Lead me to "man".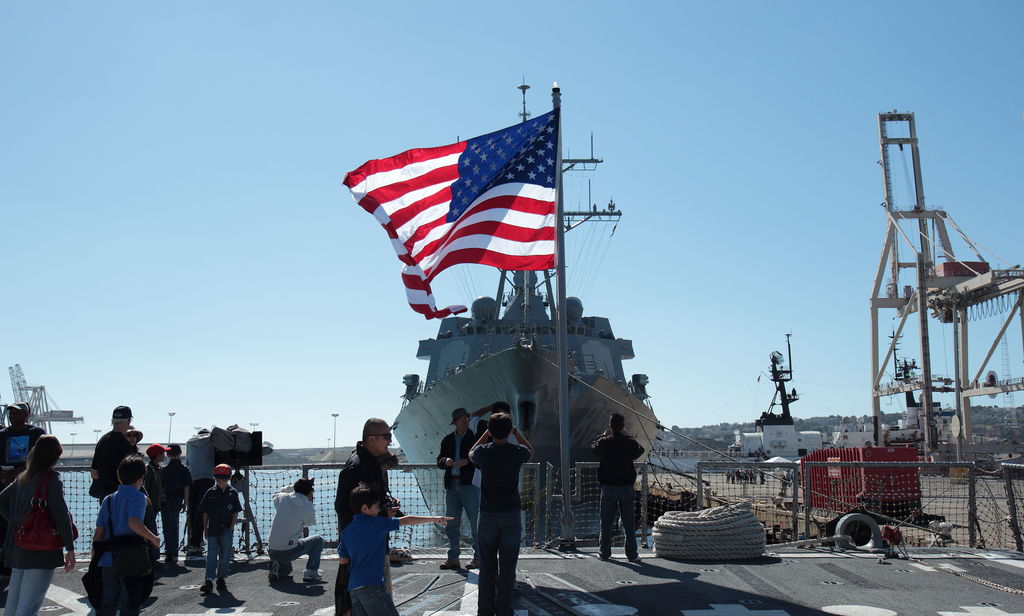
Lead to detection(86, 402, 138, 506).
